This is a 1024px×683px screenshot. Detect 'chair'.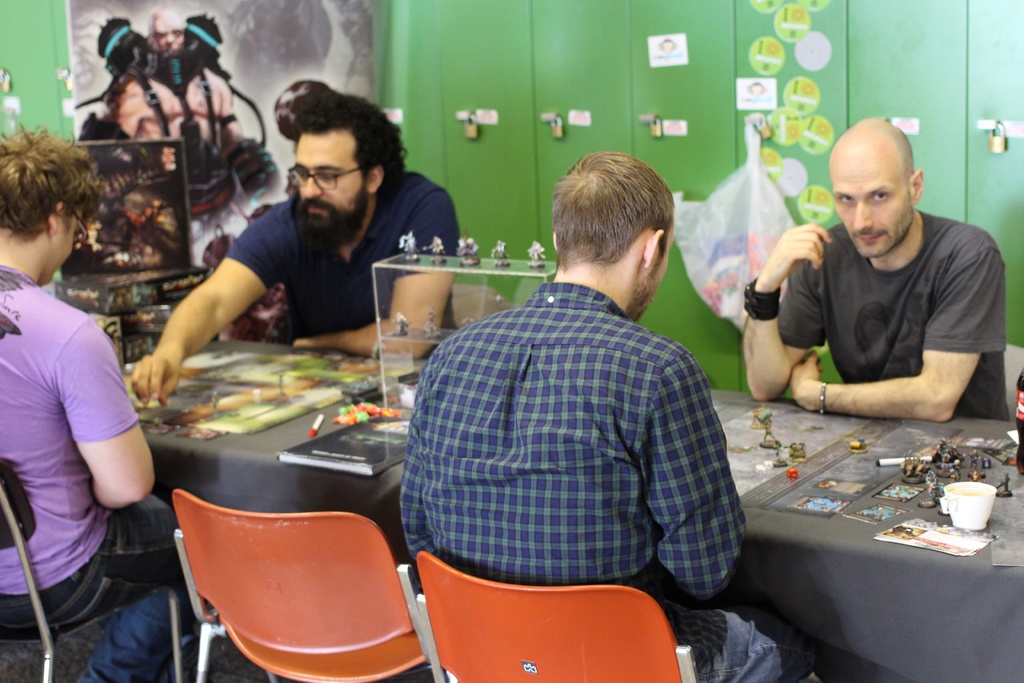
detection(997, 345, 1023, 424).
